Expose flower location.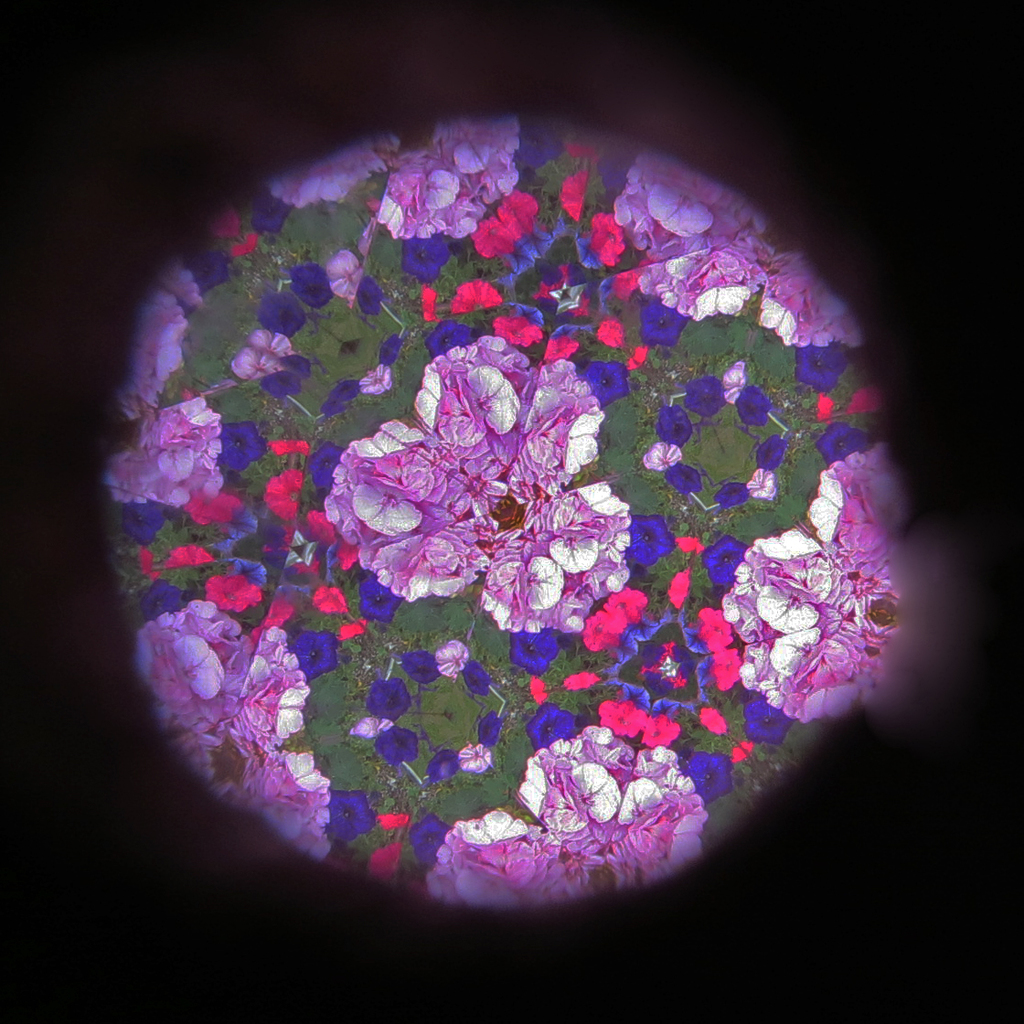
Exposed at rect(159, 547, 212, 566).
